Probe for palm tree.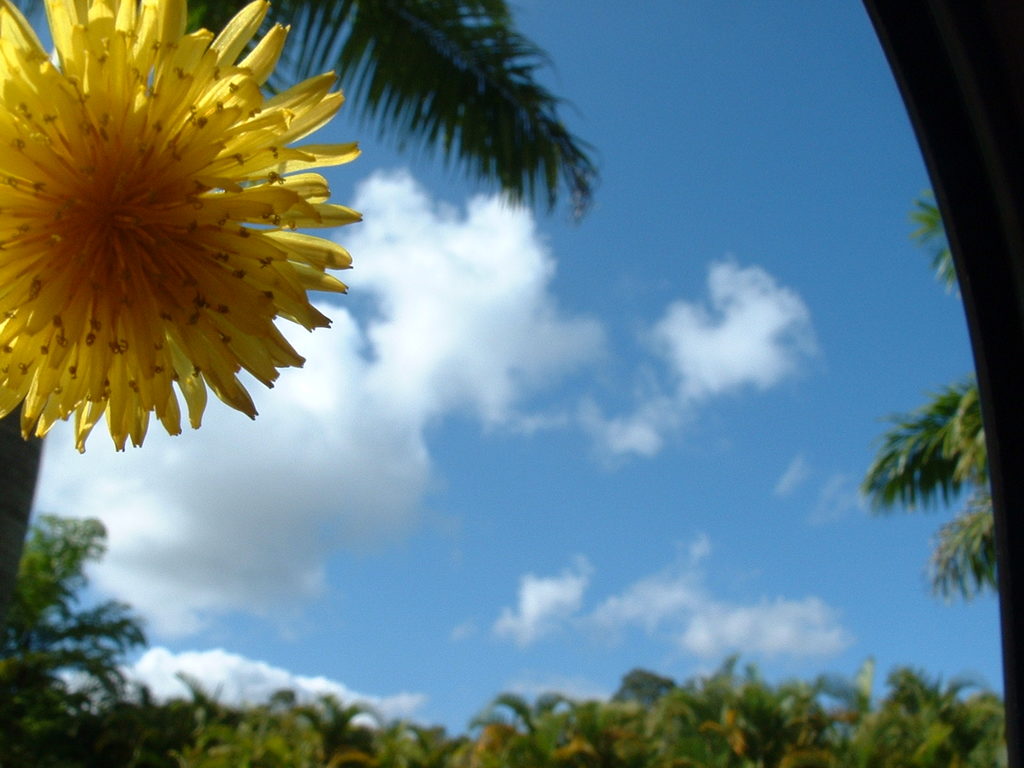
Probe result: 262 692 362 760.
